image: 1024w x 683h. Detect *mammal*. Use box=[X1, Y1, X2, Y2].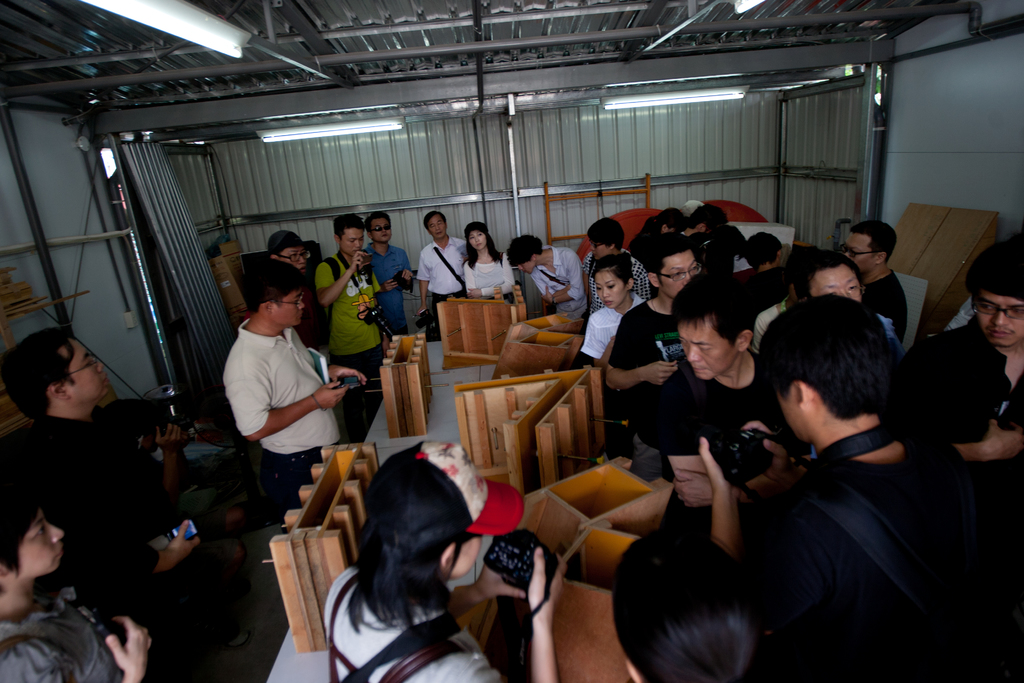
box=[0, 328, 203, 677].
